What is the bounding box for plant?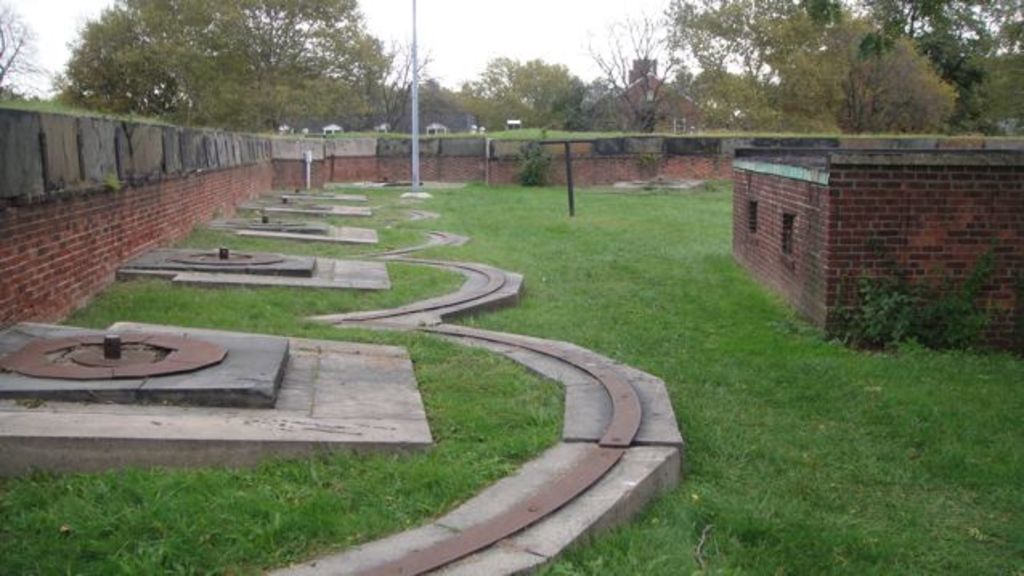
{"x1": 852, "y1": 268, "x2": 907, "y2": 358}.
